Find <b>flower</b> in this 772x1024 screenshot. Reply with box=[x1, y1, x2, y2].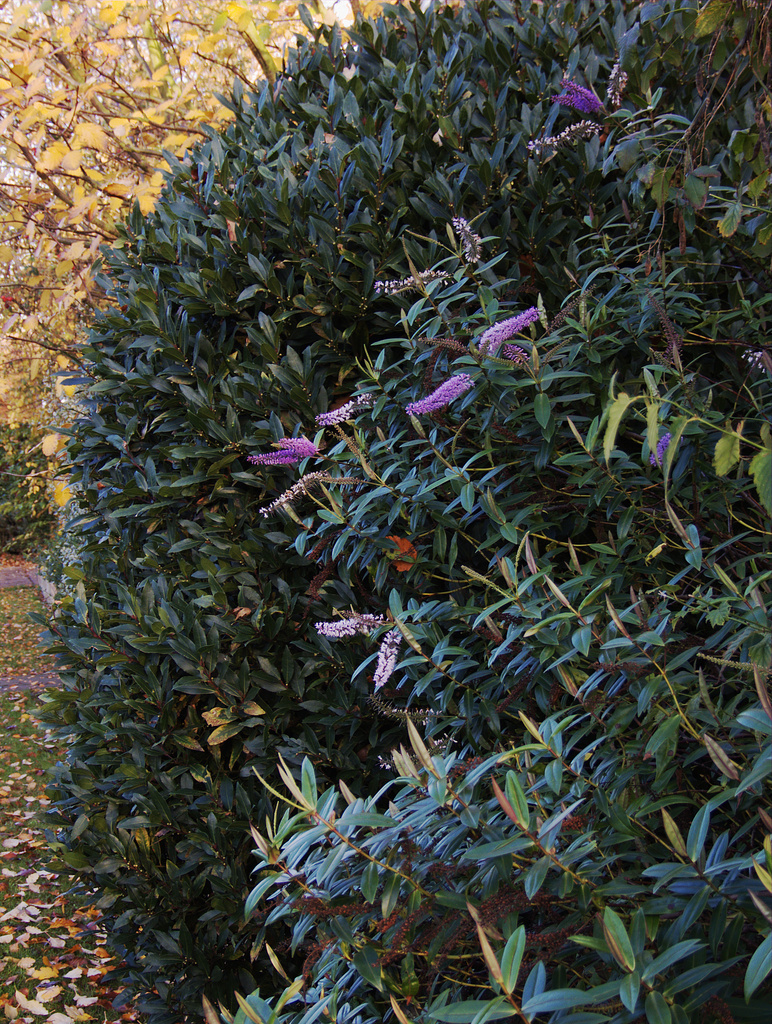
box=[599, 58, 629, 106].
